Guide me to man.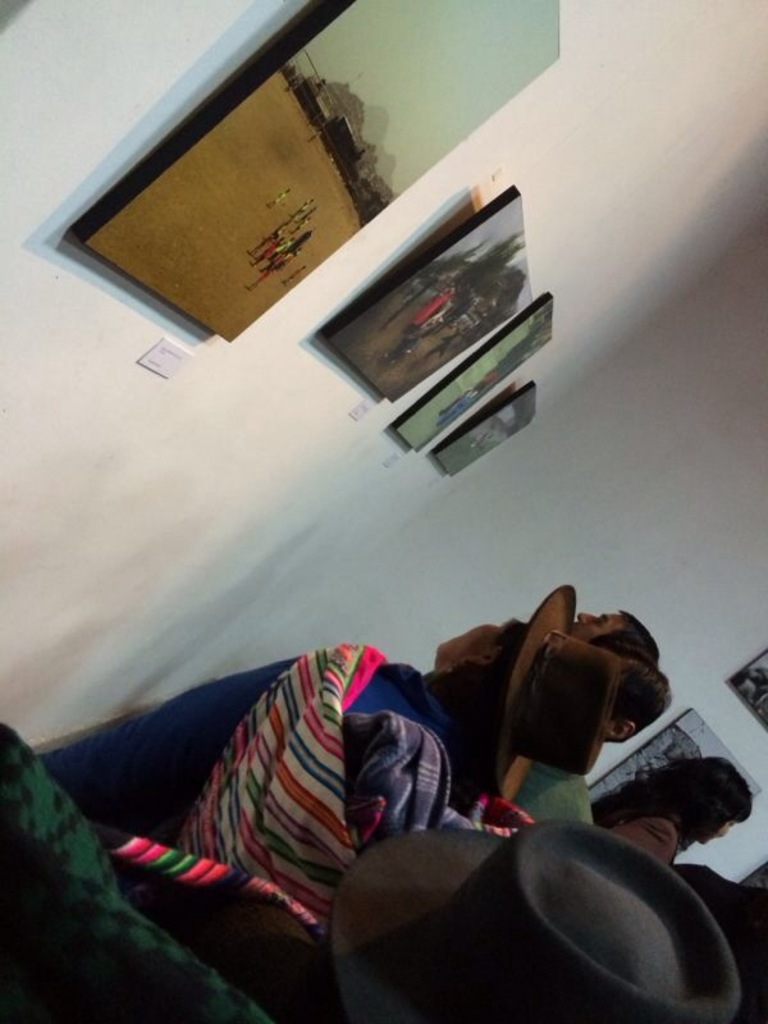
Guidance: l=575, t=614, r=659, b=662.
